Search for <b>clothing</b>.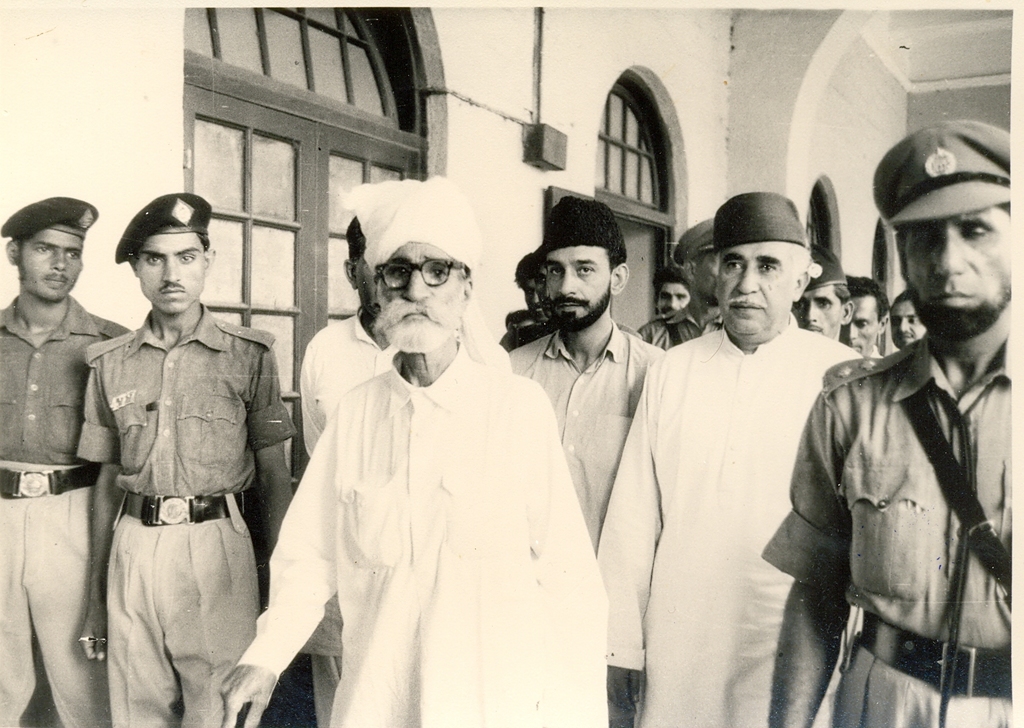
Found at {"left": 762, "top": 326, "right": 1012, "bottom": 727}.
